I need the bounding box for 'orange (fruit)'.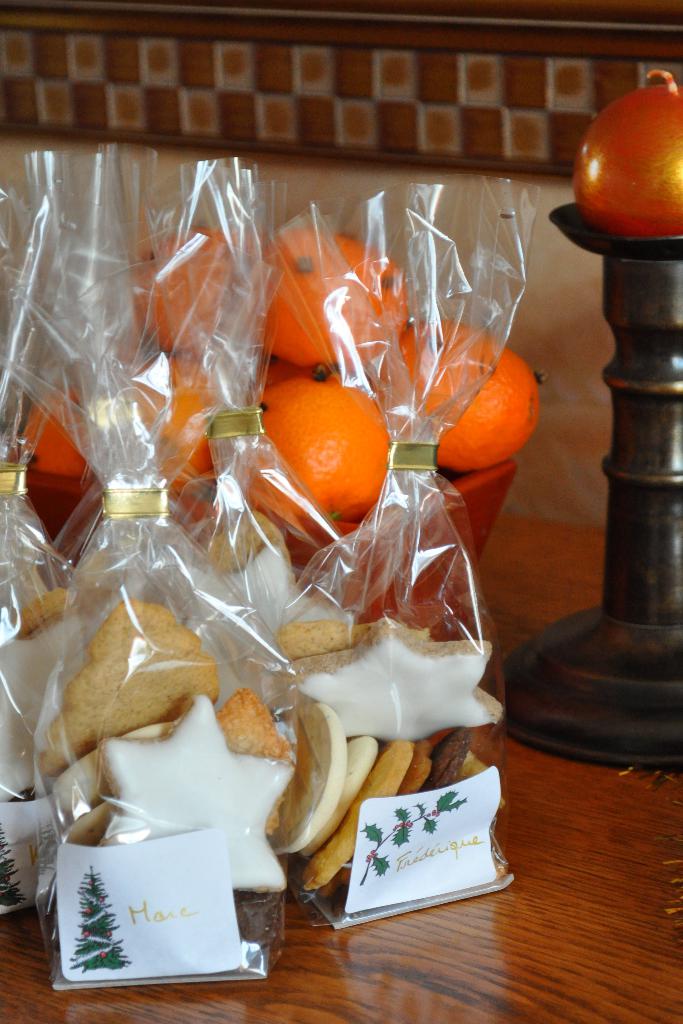
Here it is: (21,374,92,493).
